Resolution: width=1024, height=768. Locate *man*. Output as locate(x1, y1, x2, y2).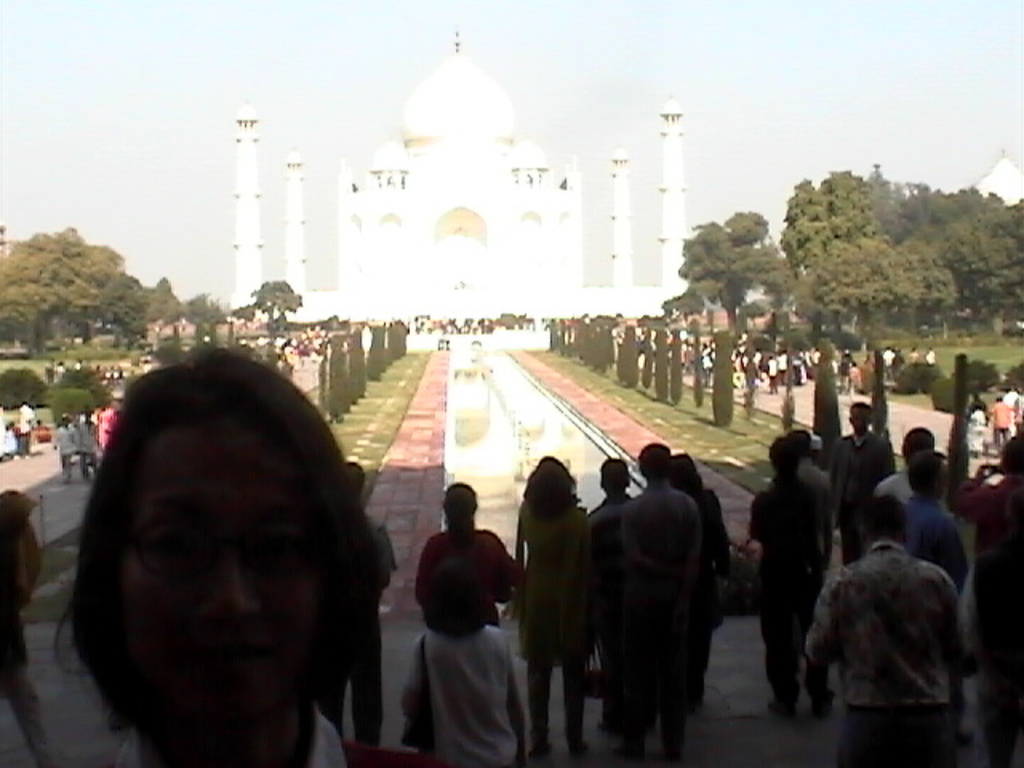
locate(800, 498, 963, 766).
